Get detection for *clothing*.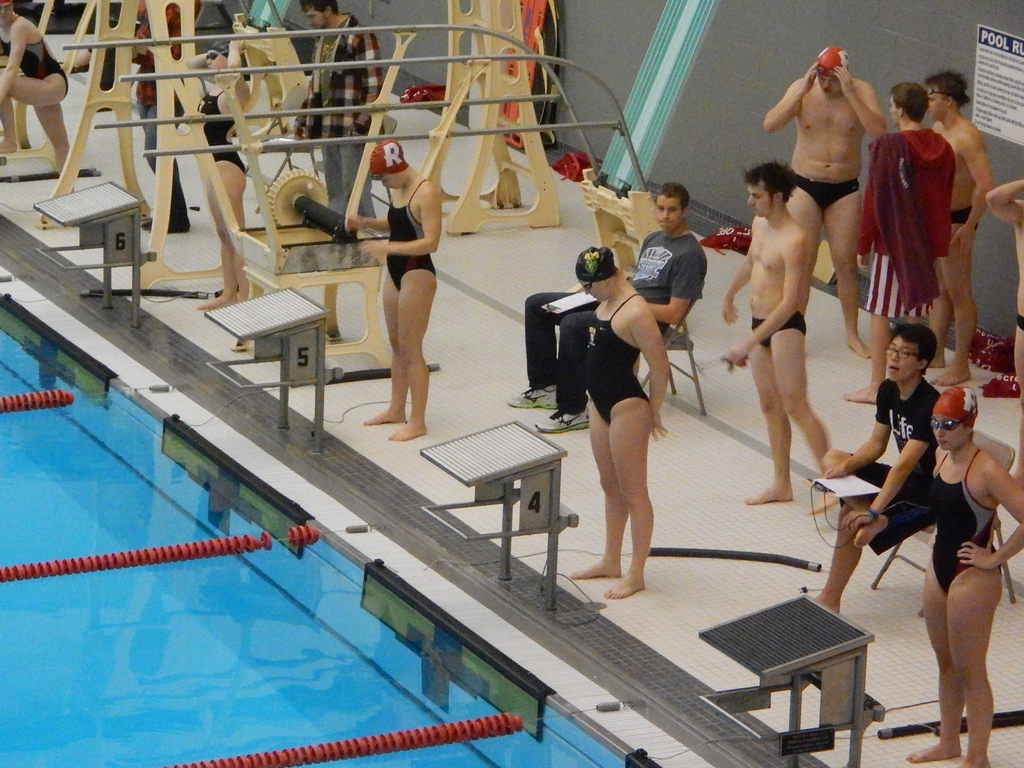
Detection: box=[847, 371, 936, 552].
